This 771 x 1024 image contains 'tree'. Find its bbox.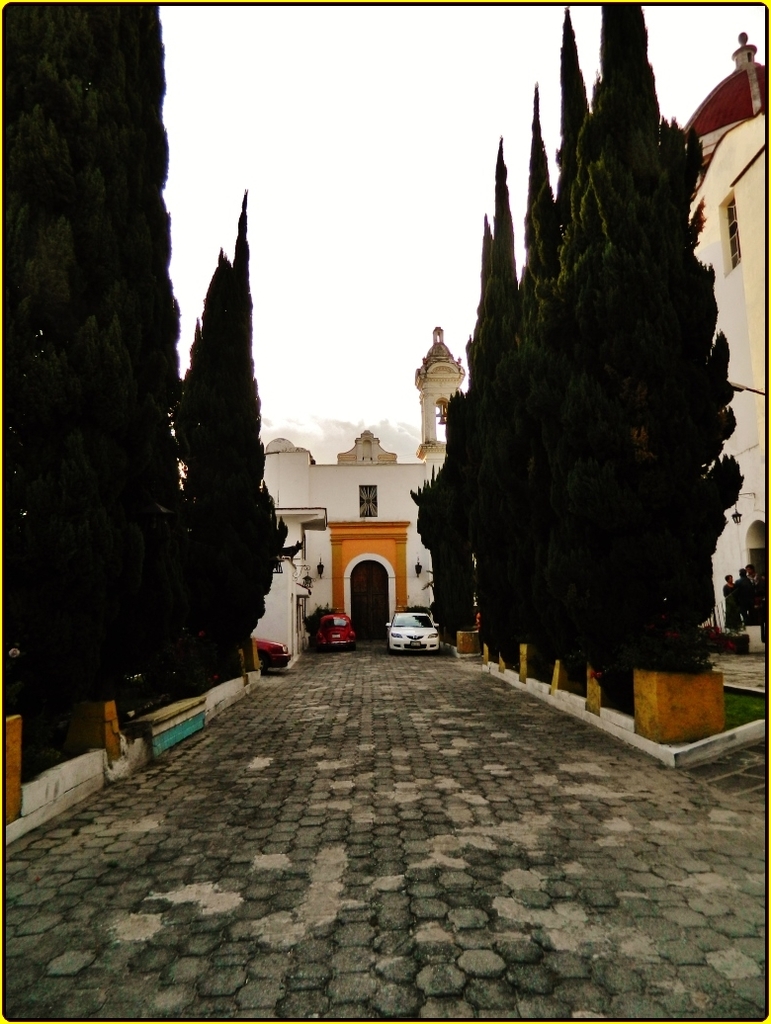
crop(437, 138, 537, 645).
